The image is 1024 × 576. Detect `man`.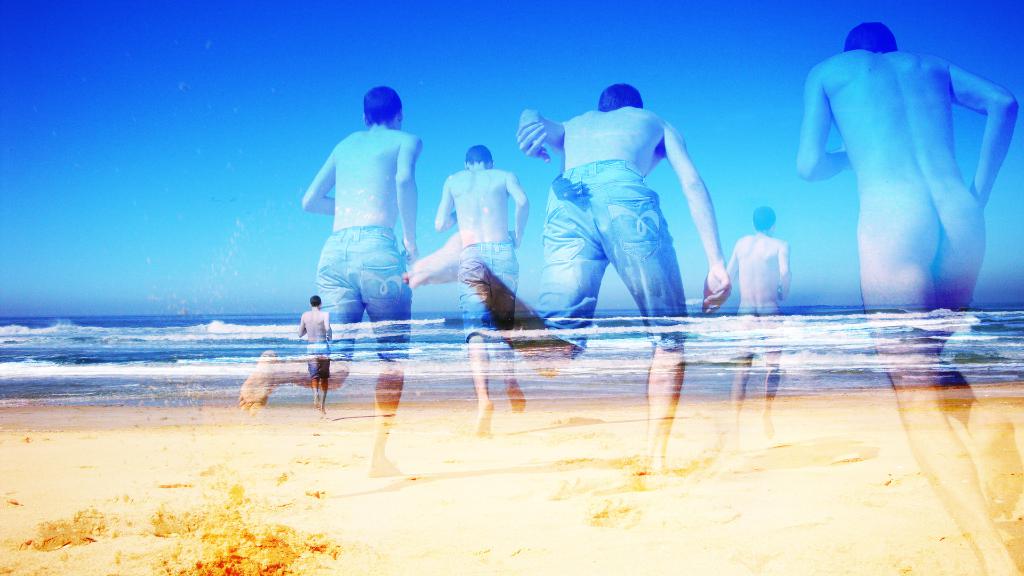
Detection: 395,81,731,534.
